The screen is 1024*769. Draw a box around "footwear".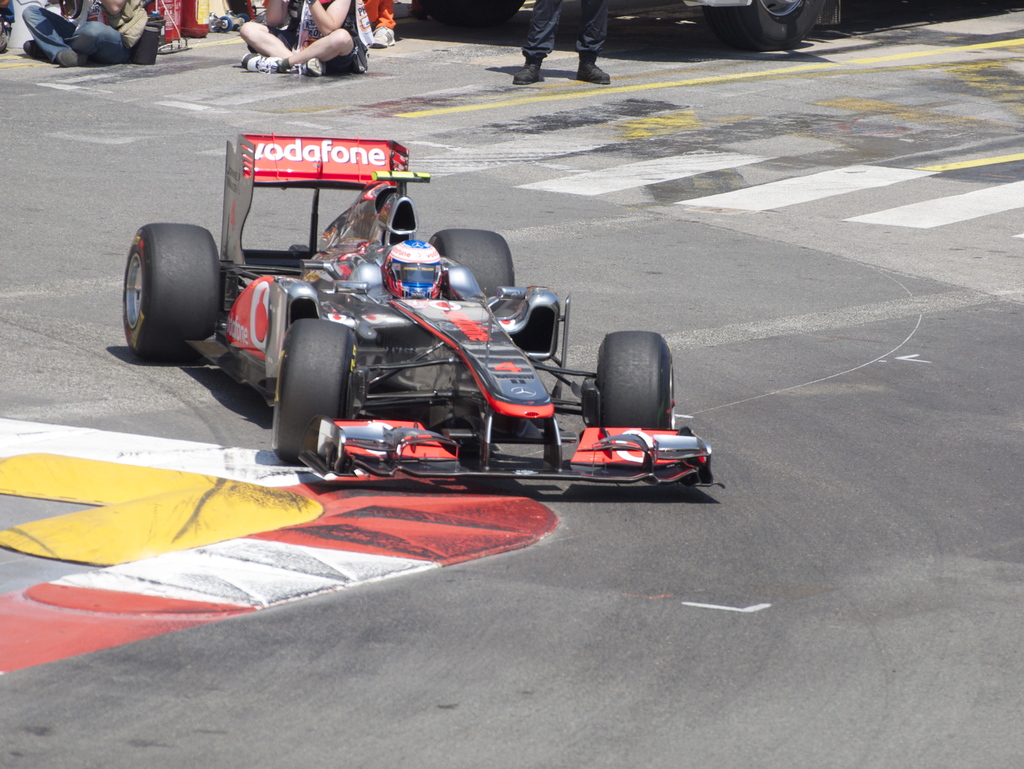
[303, 54, 330, 74].
